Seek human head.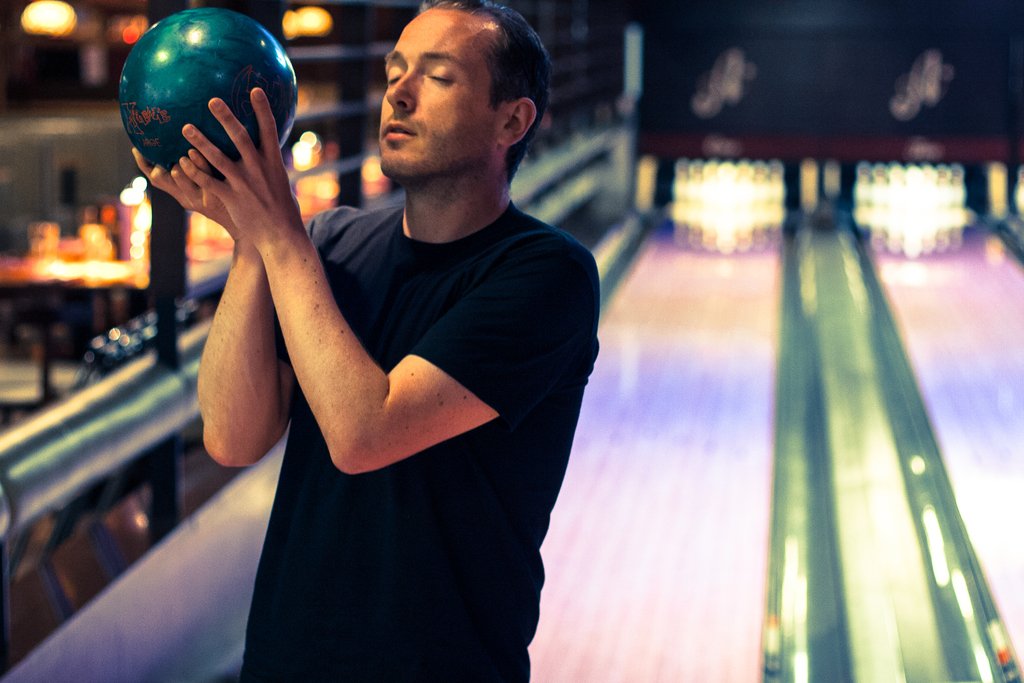
l=382, t=0, r=554, b=186.
